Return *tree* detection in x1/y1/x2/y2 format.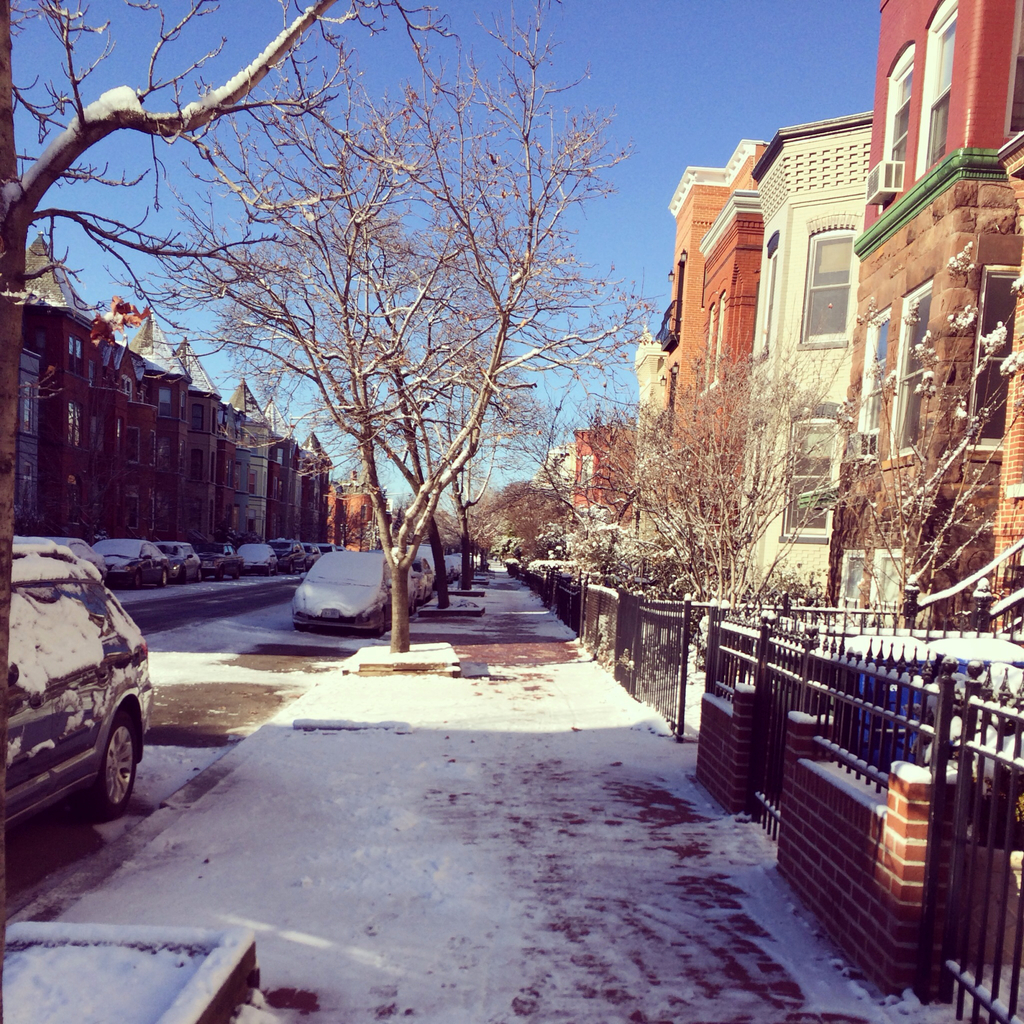
0/0/433/1023.
